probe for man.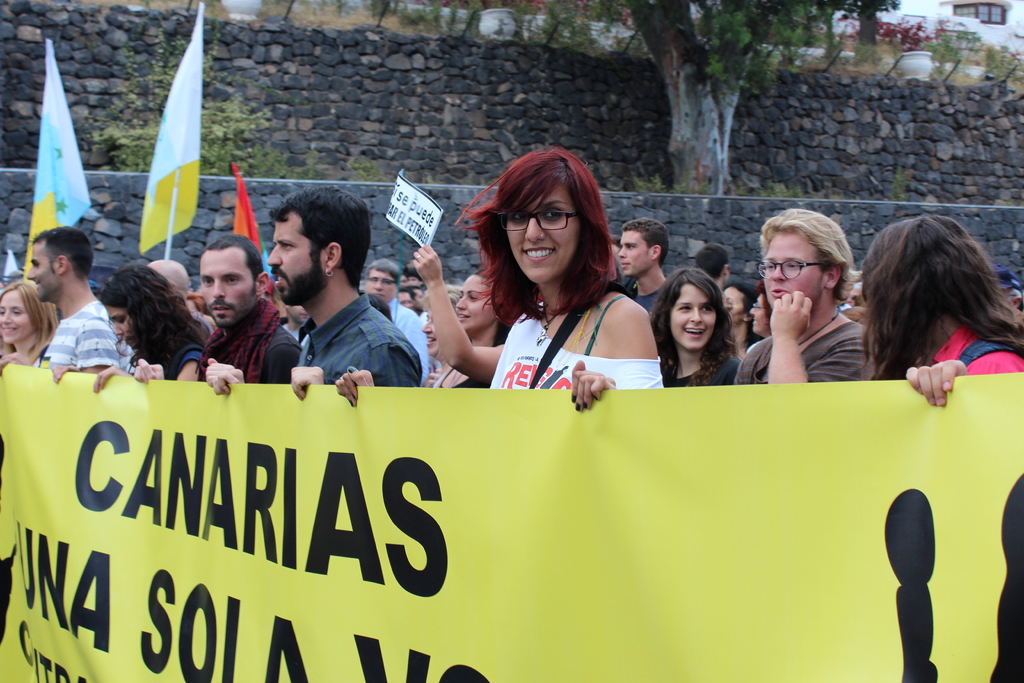
Probe result: detection(131, 239, 301, 388).
